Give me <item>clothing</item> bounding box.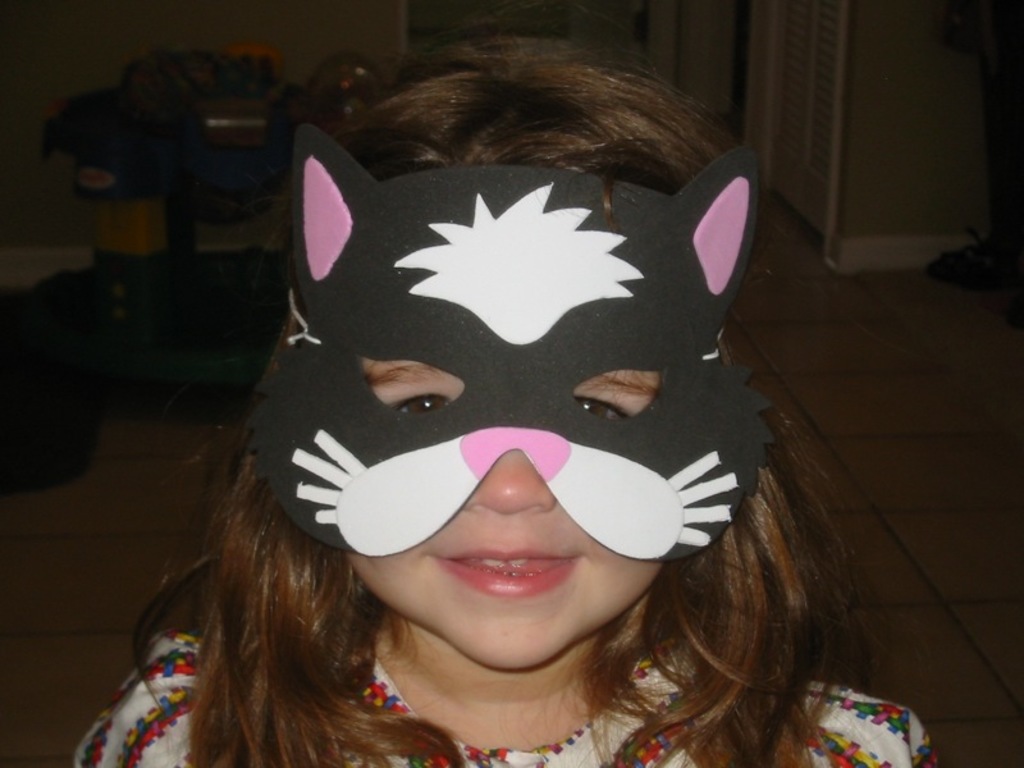
region(72, 617, 937, 767).
